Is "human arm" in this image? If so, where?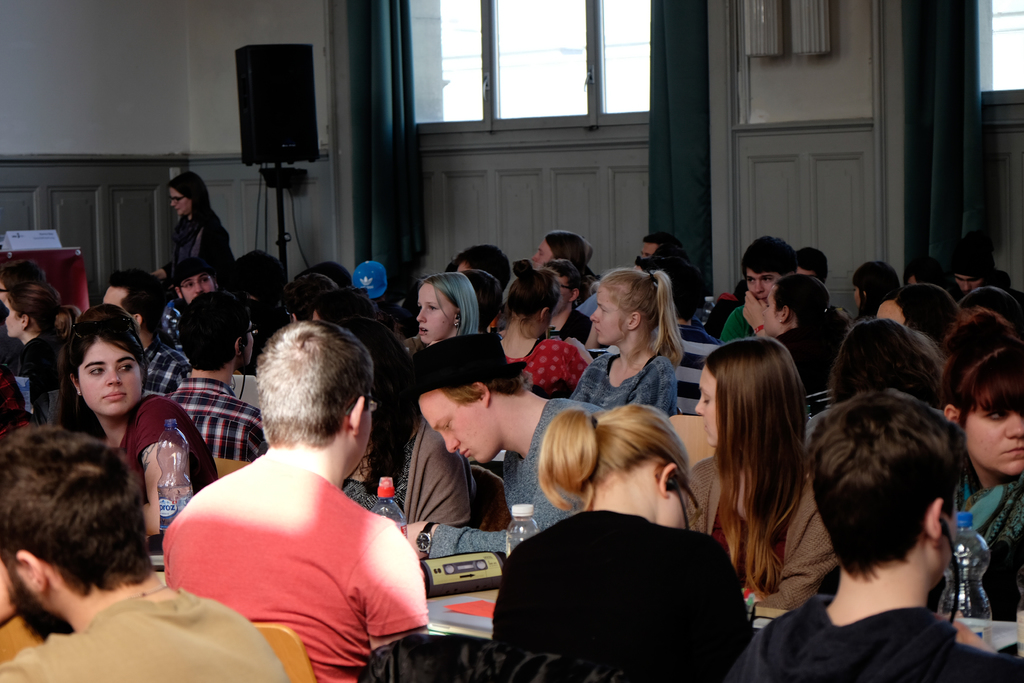
Yes, at region(202, 224, 239, 297).
